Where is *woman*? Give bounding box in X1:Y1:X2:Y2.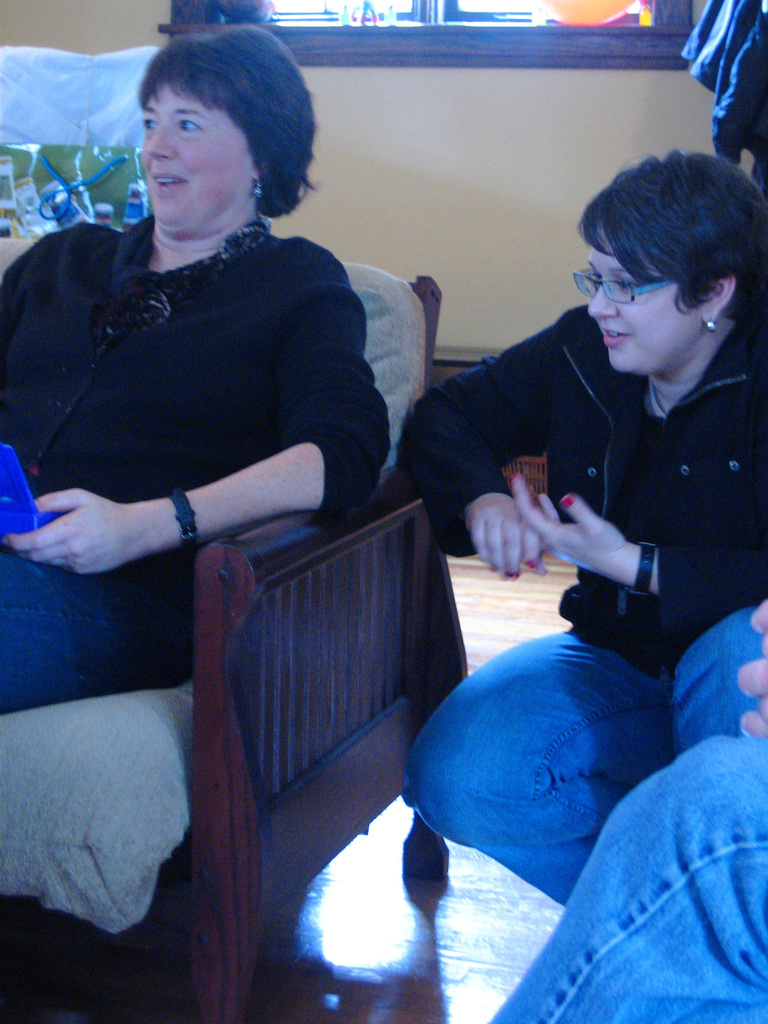
406:140:767:912.
